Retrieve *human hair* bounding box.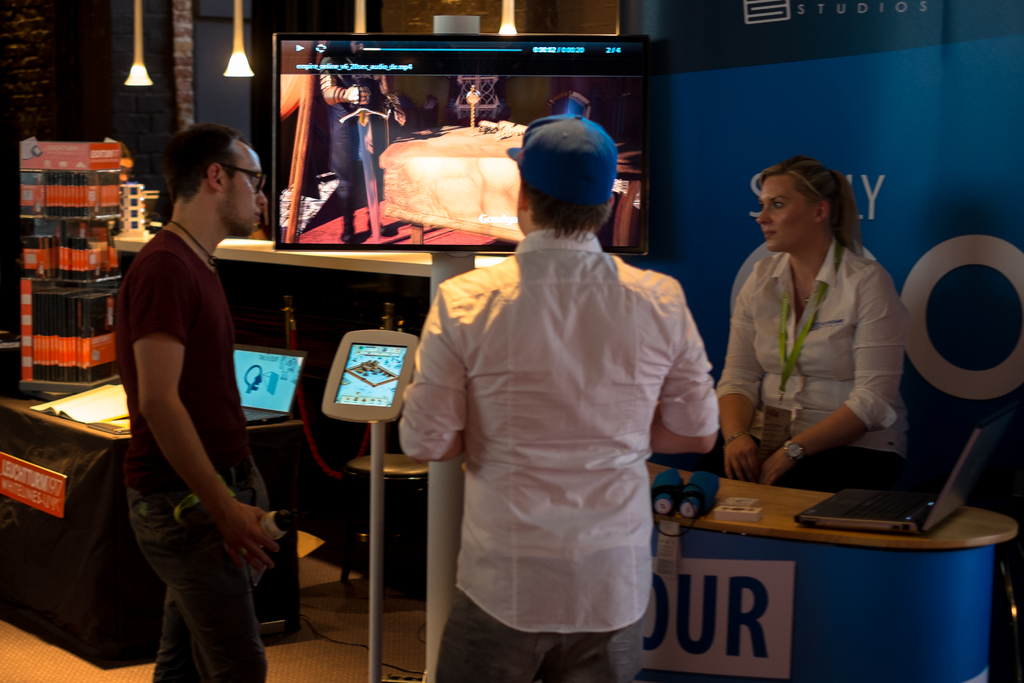
Bounding box: x1=525, y1=182, x2=614, y2=240.
